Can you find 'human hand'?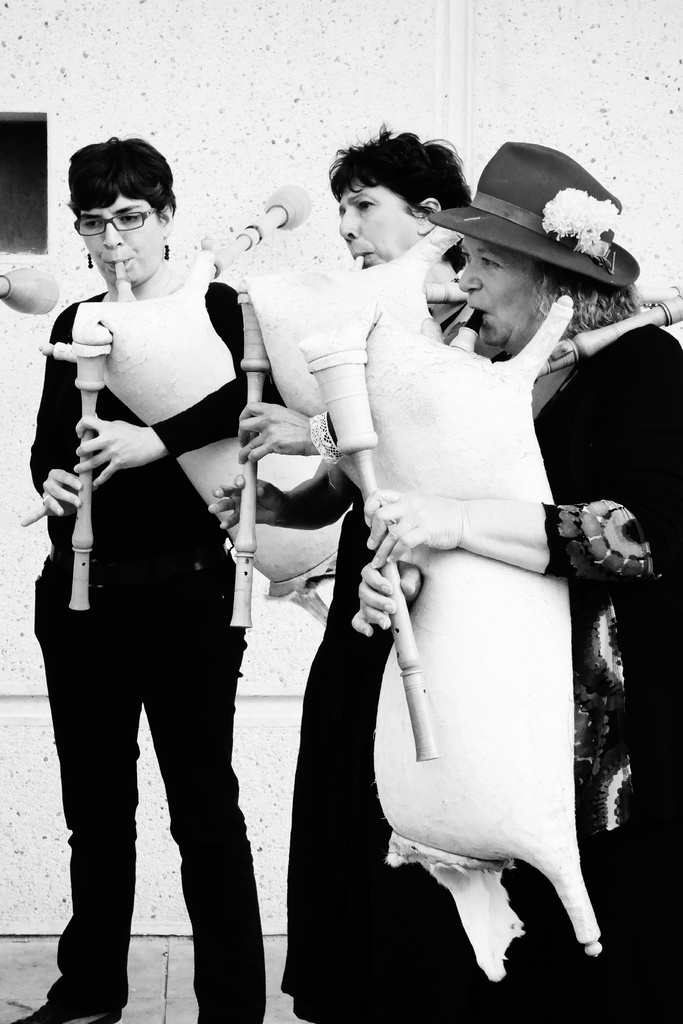
Yes, bounding box: BBox(232, 400, 315, 470).
